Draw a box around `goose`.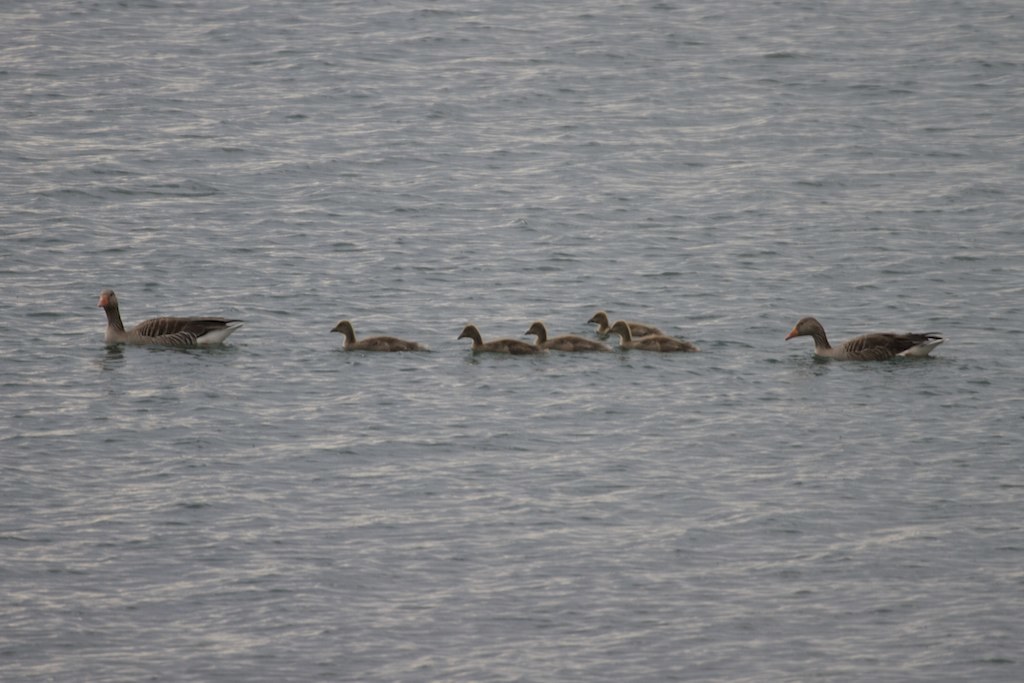
461/324/538/356.
